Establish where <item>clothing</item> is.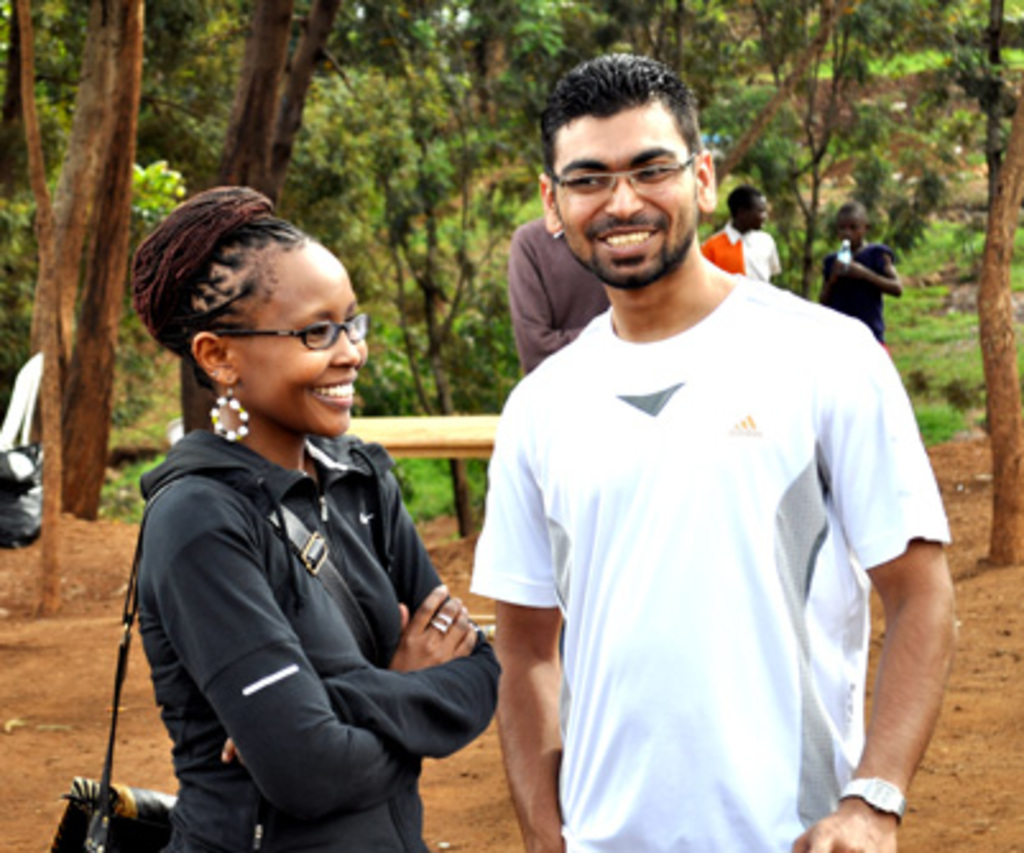
Established at l=123, t=416, r=513, b=850.
